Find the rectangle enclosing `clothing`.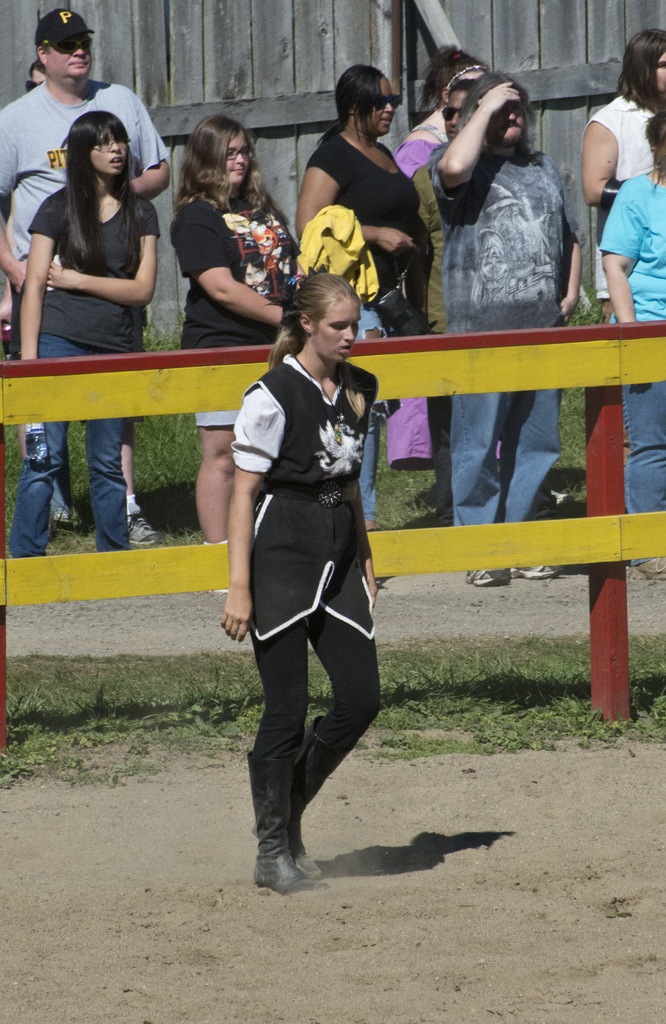
(x1=12, y1=181, x2=163, y2=556).
